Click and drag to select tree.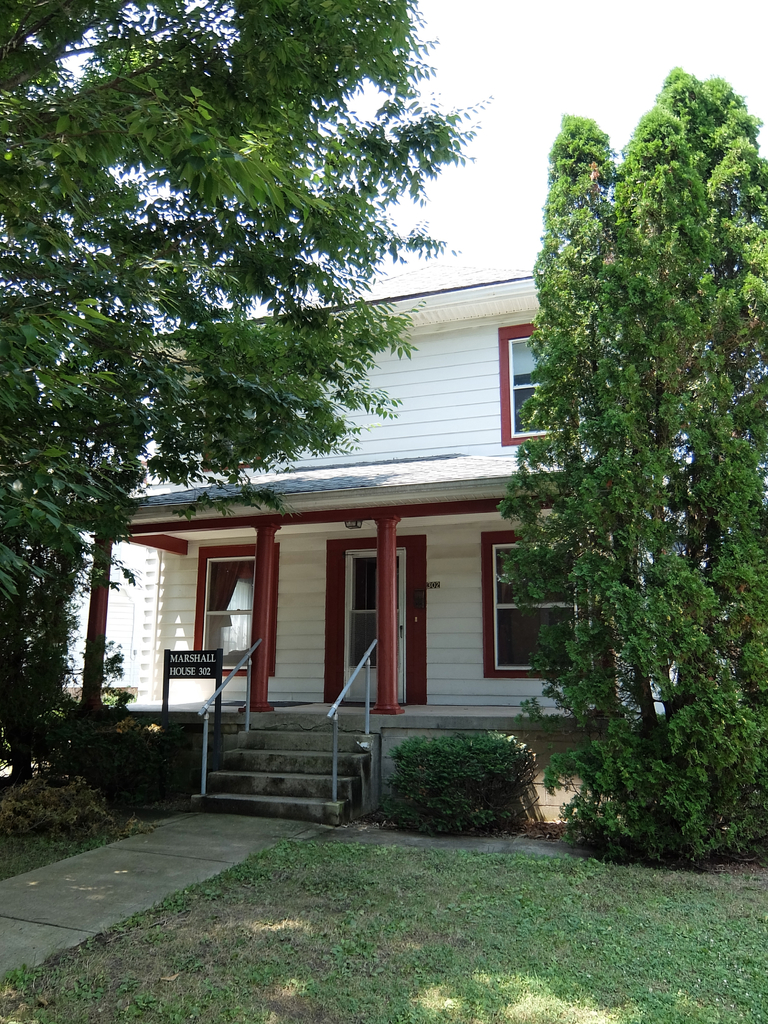
Selection: bbox(0, 0, 492, 796).
